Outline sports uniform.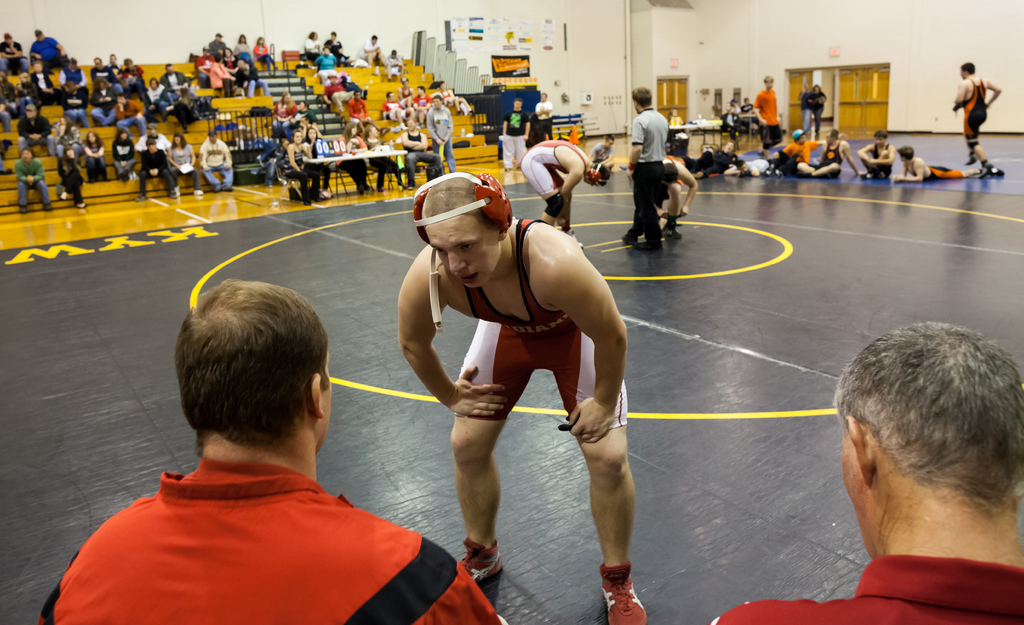
Outline: bbox=(744, 82, 780, 138).
